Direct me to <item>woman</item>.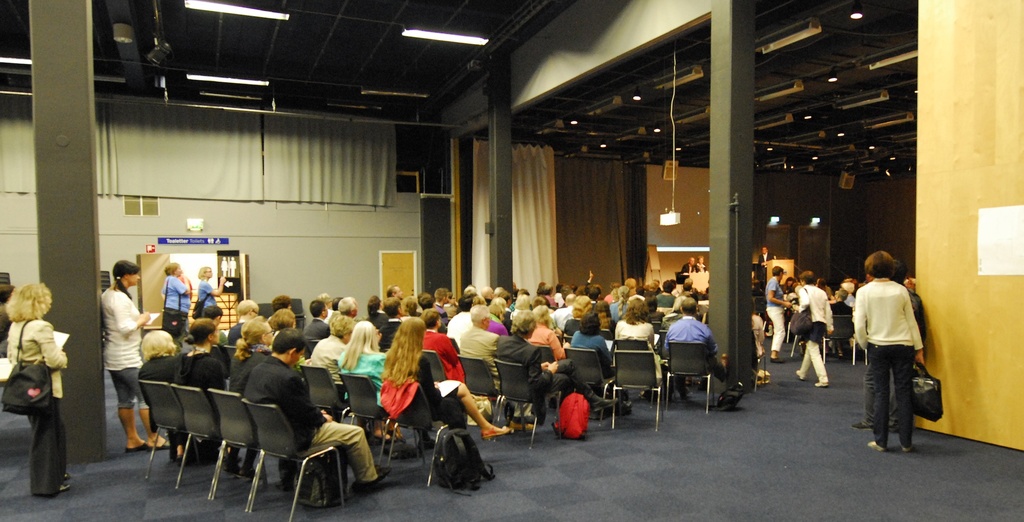
Direction: l=99, t=256, r=170, b=453.
